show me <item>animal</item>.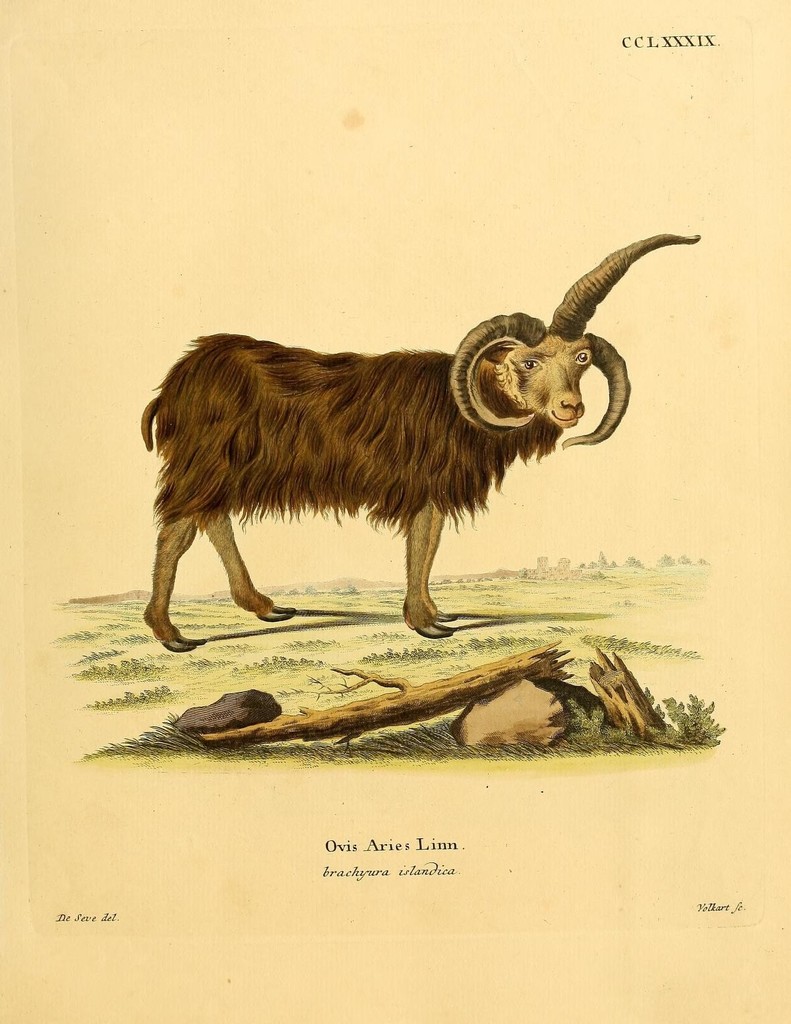
<item>animal</item> is here: <region>139, 227, 699, 648</region>.
